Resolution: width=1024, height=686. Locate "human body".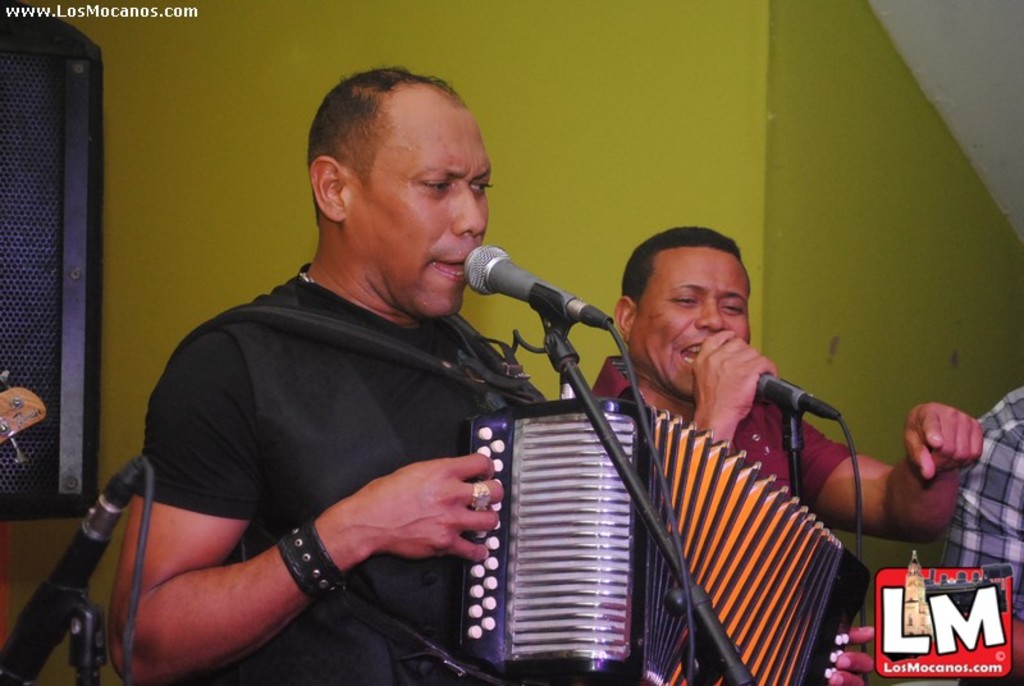
pyautogui.locateOnScreen(105, 61, 557, 685).
